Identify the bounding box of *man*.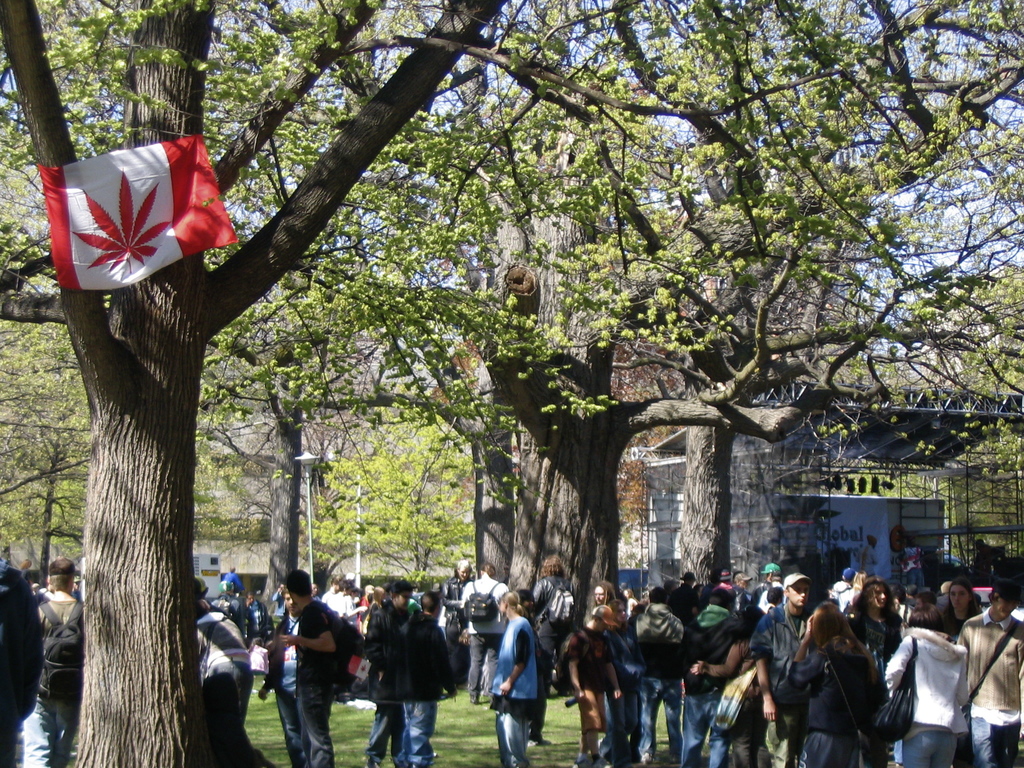
x1=191, y1=614, x2=276, y2=767.
